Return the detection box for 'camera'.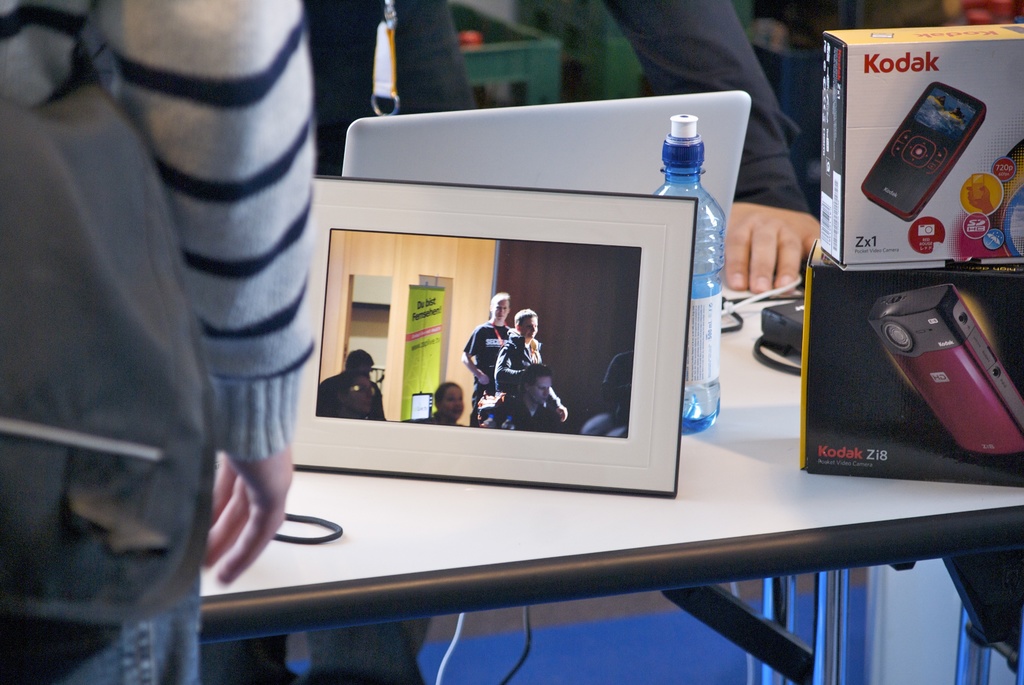
bbox=[860, 89, 985, 220].
